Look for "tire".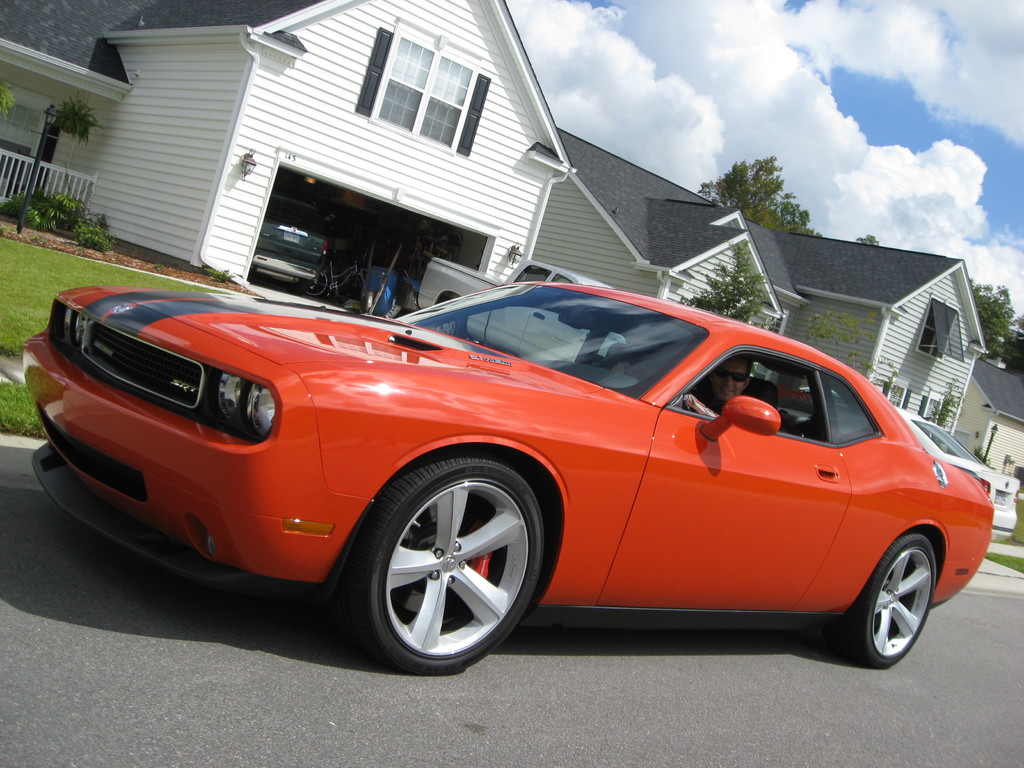
Found: locate(346, 275, 365, 297).
